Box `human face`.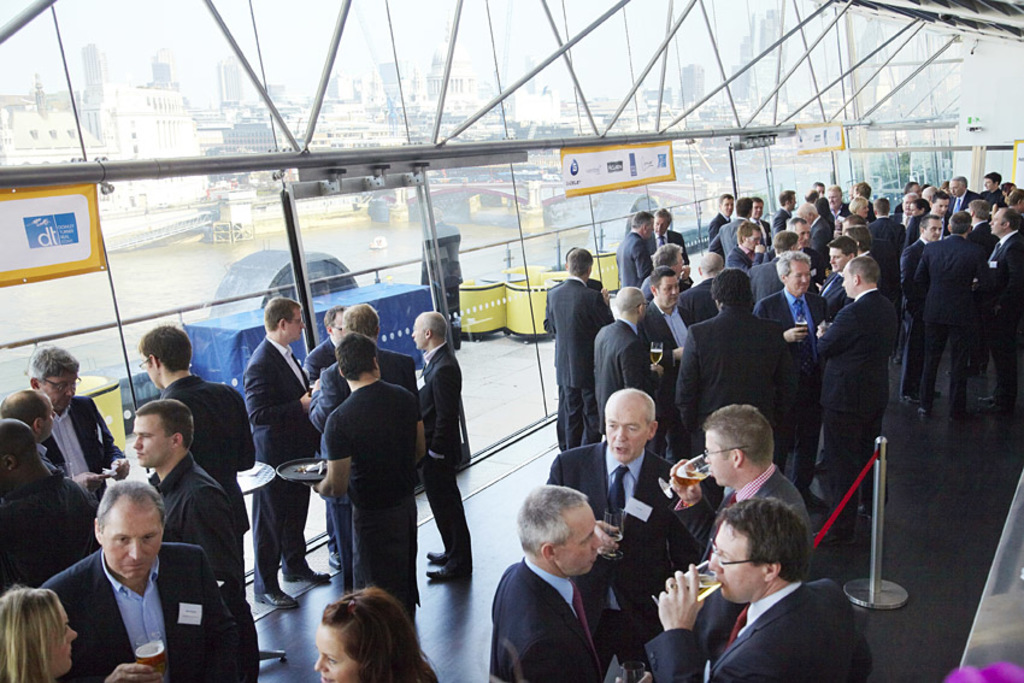
<bbox>557, 504, 602, 577</bbox>.
